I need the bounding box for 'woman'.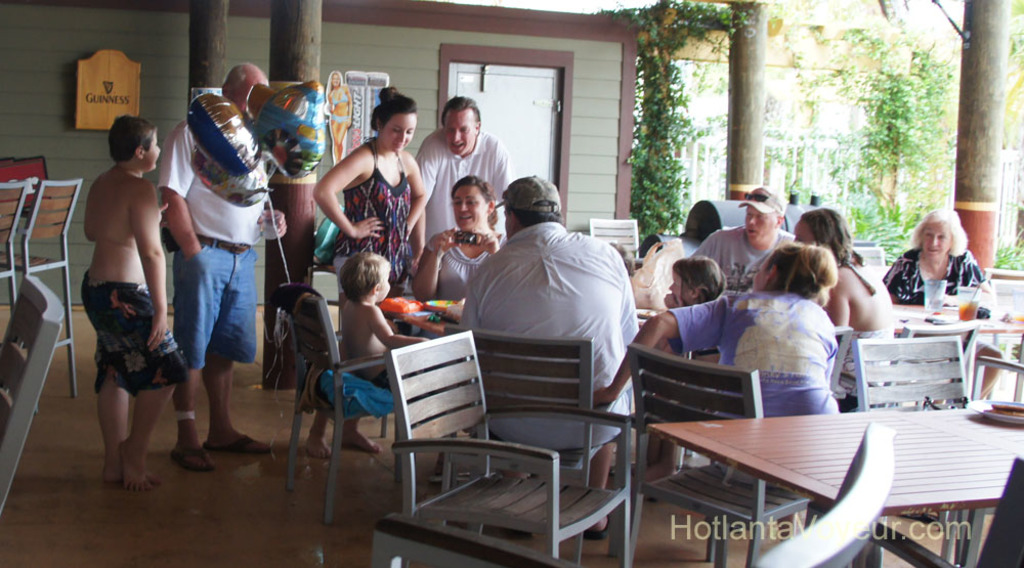
Here it is: [x1=781, y1=204, x2=901, y2=406].
